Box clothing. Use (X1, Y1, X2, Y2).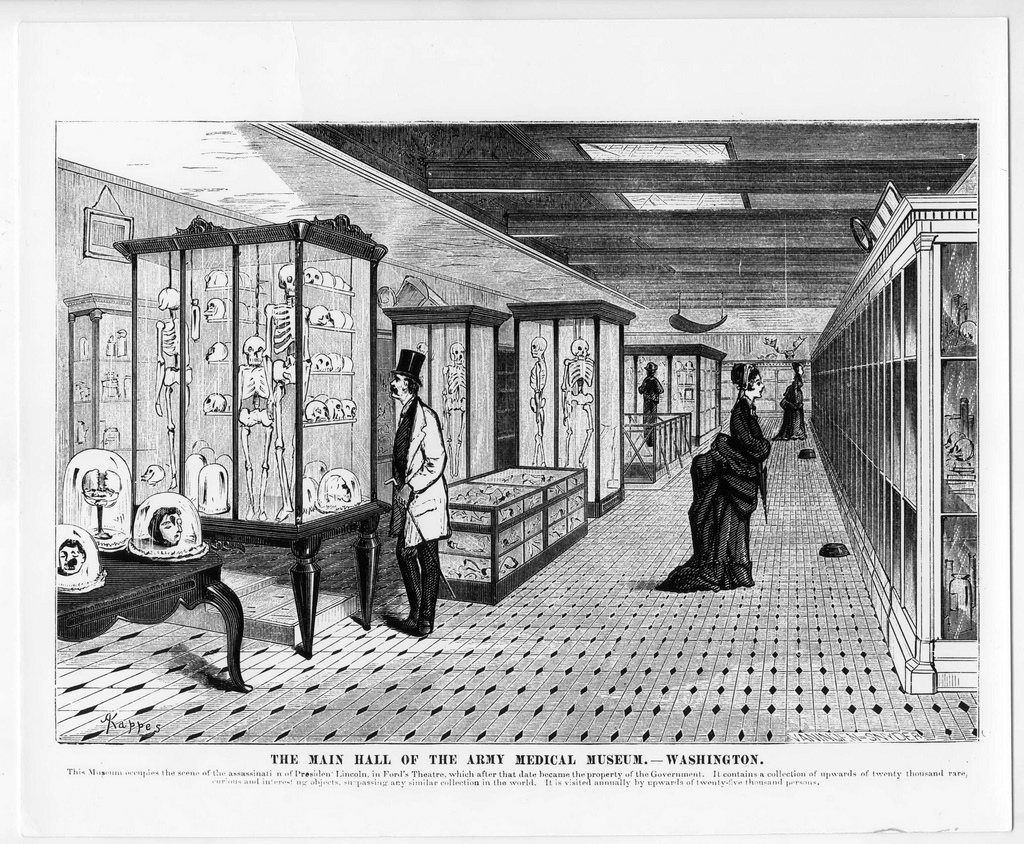
(657, 391, 772, 591).
